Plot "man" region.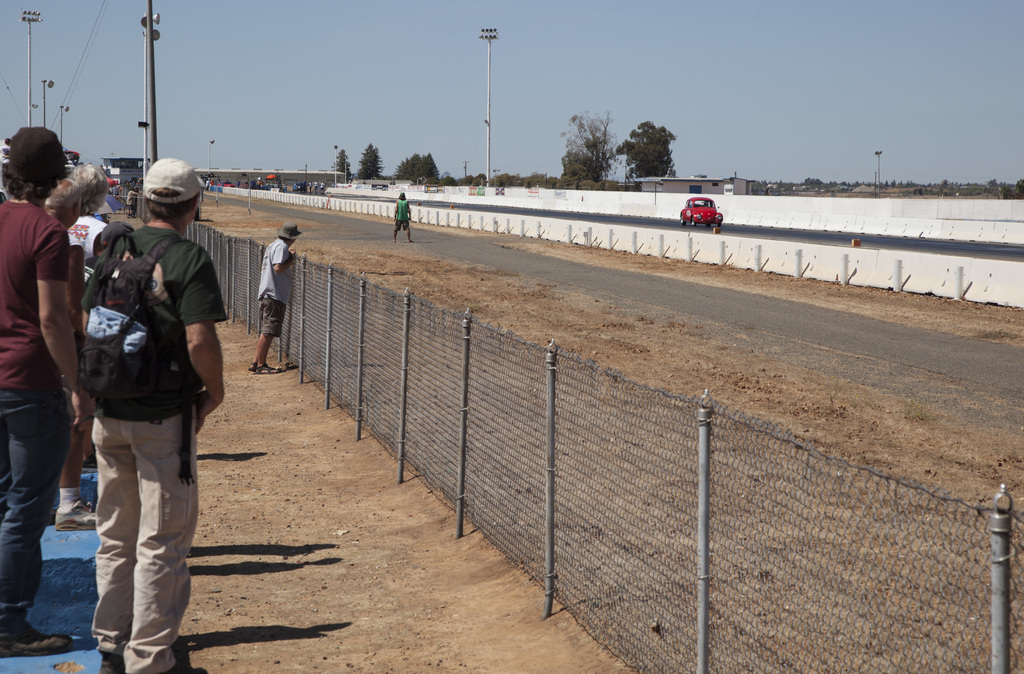
Plotted at bbox=[248, 221, 305, 376].
